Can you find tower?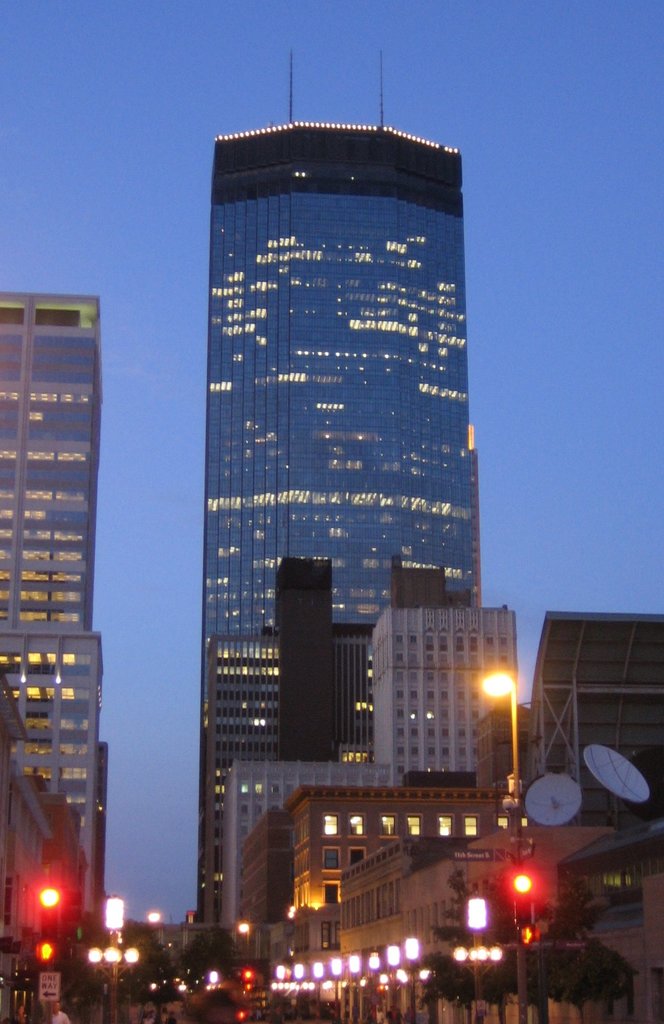
Yes, bounding box: <box>0,297,107,925</box>.
